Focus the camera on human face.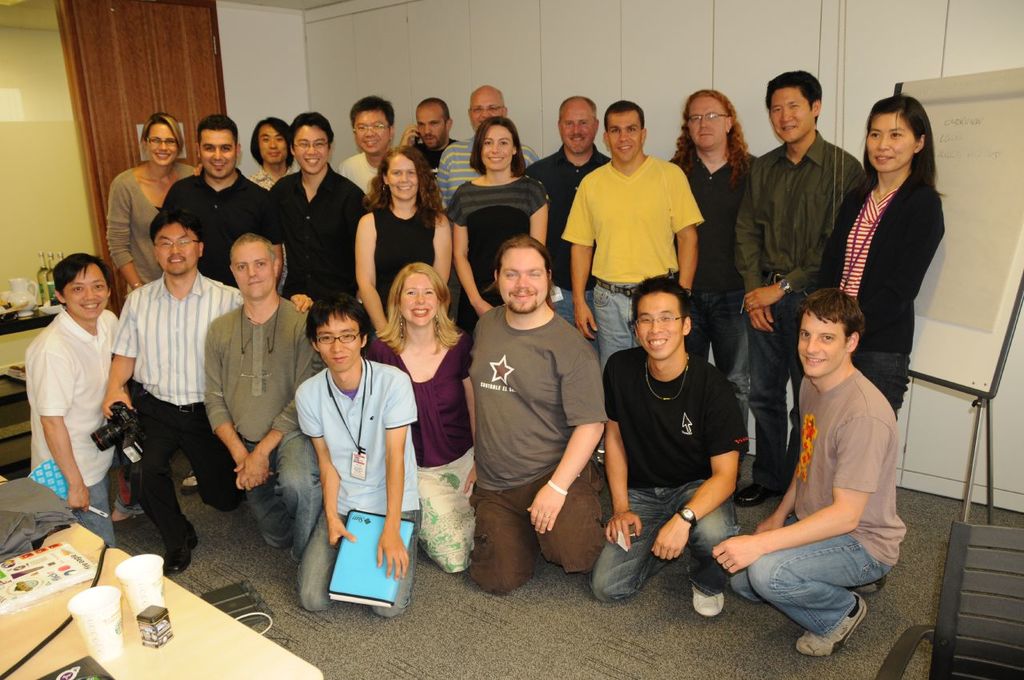
Focus region: {"x1": 354, "y1": 106, "x2": 388, "y2": 158}.
